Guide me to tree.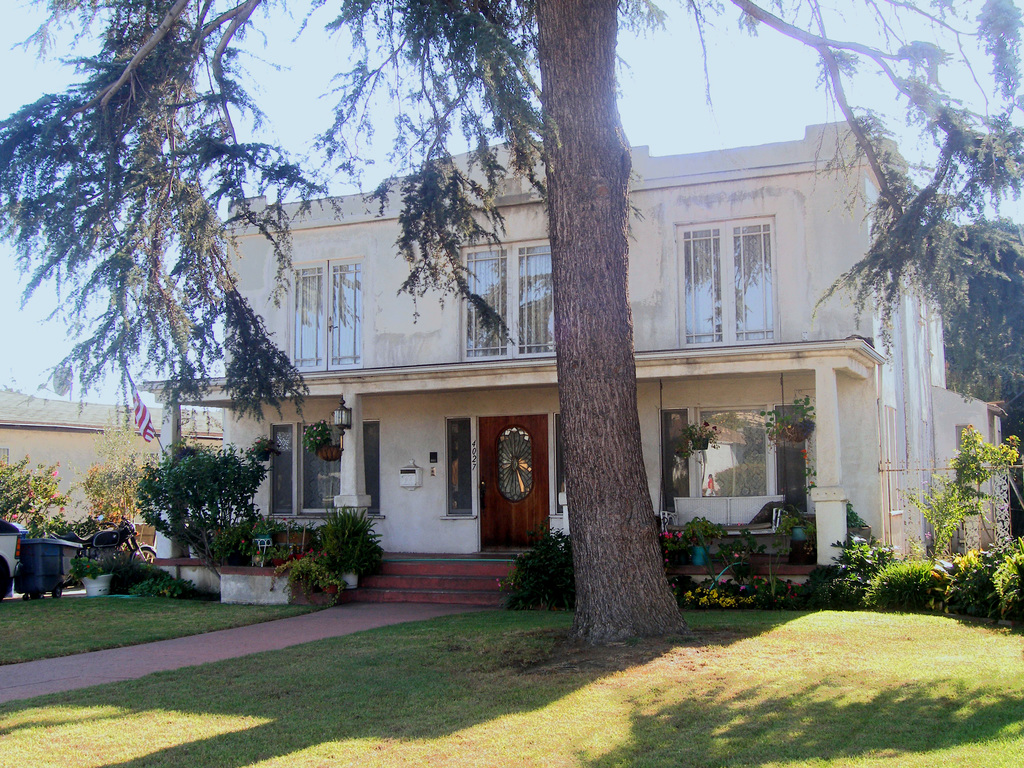
Guidance: x1=912 y1=413 x2=1012 y2=589.
